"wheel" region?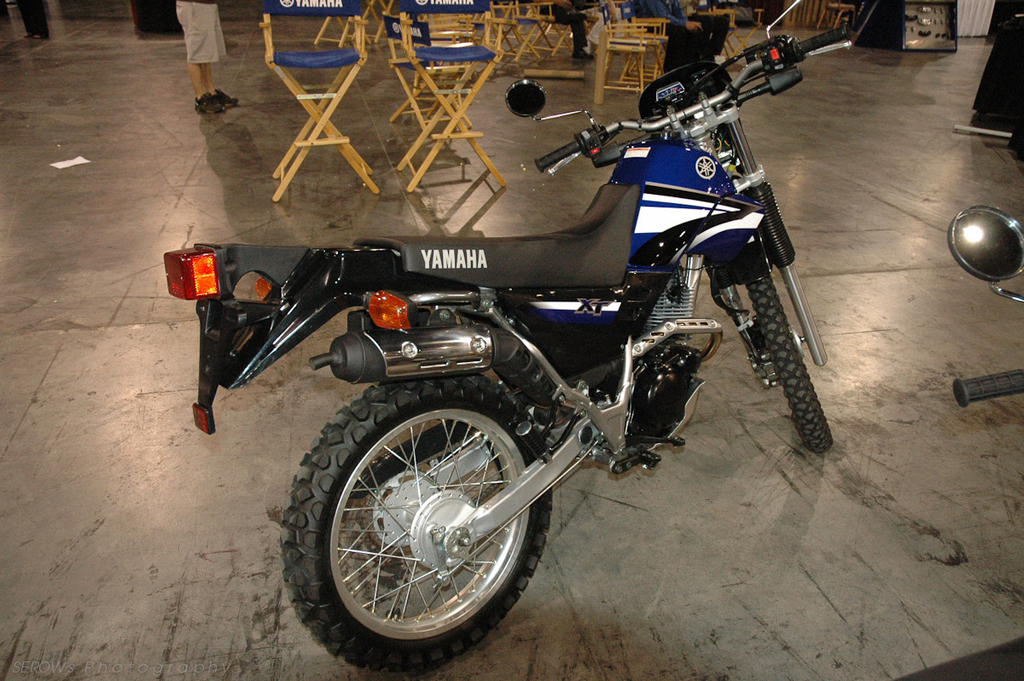
select_region(737, 245, 835, 455)
